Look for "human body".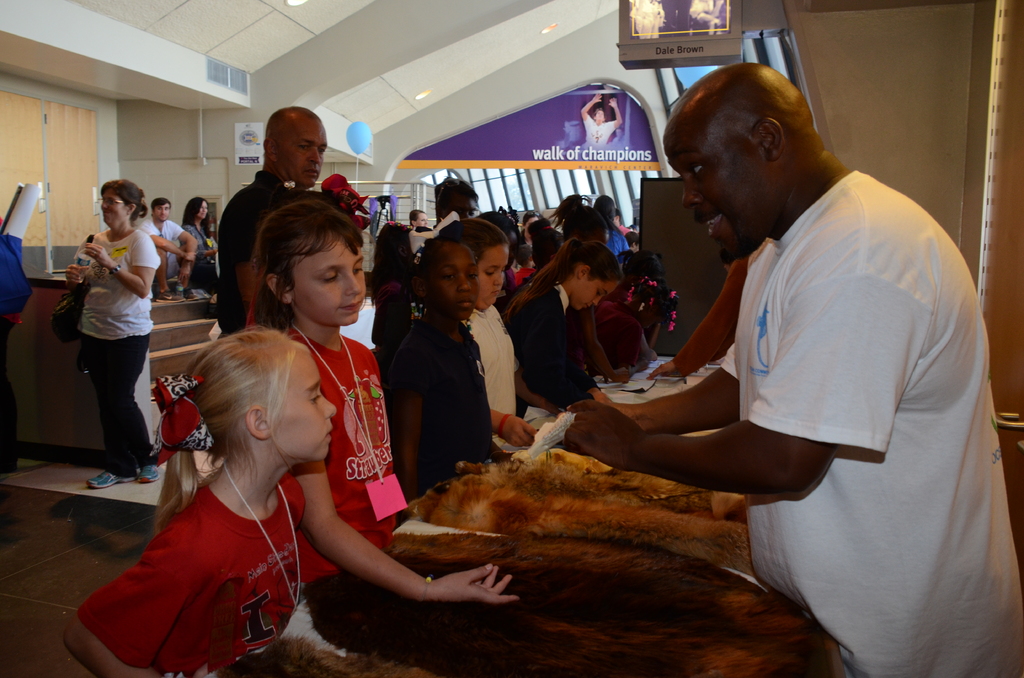
Found: l=548, t=165, r=1023, b=677.
